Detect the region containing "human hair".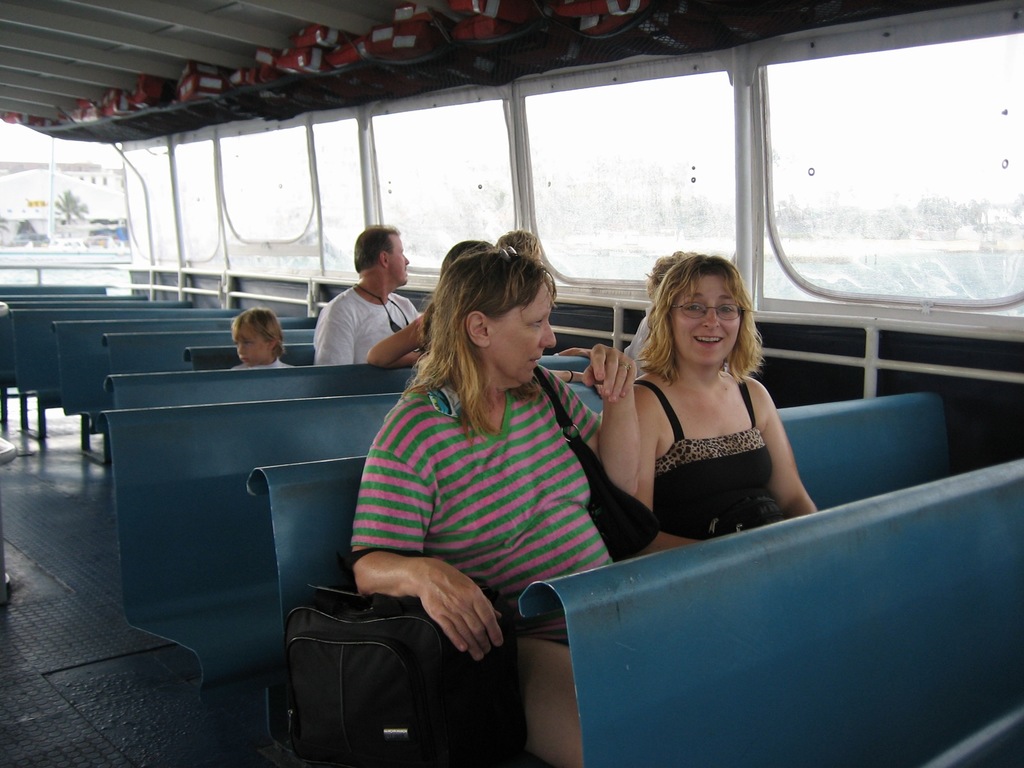
[494,227,538,252].
